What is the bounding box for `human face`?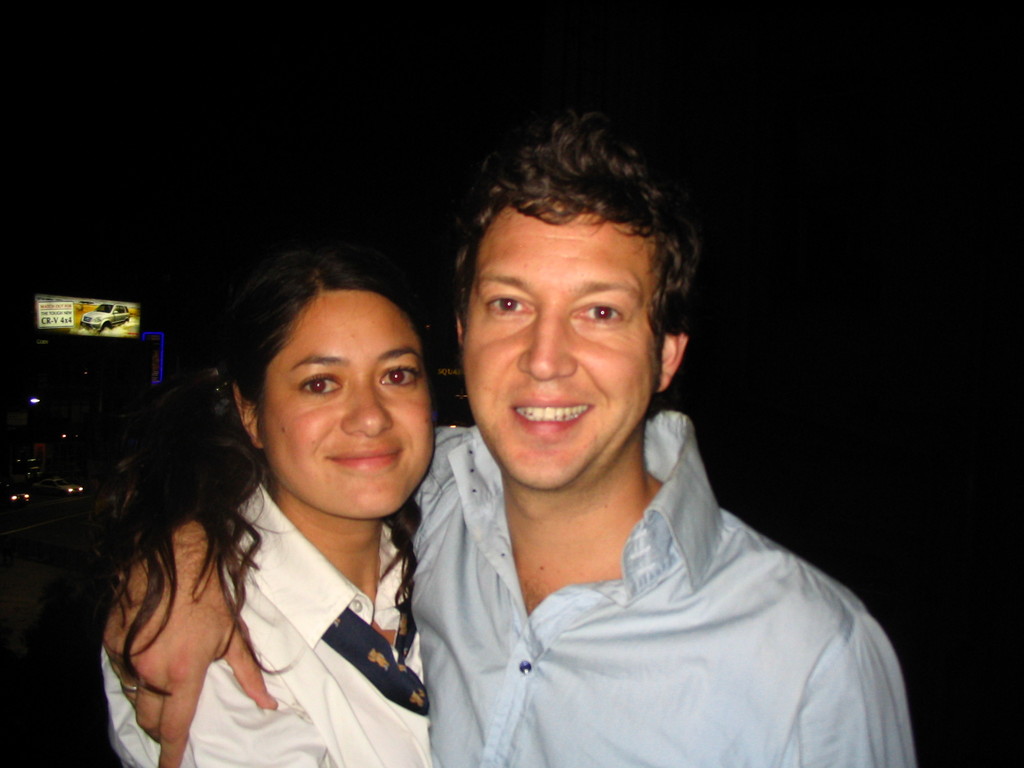
bbox=[461, 206, 659, 486].
